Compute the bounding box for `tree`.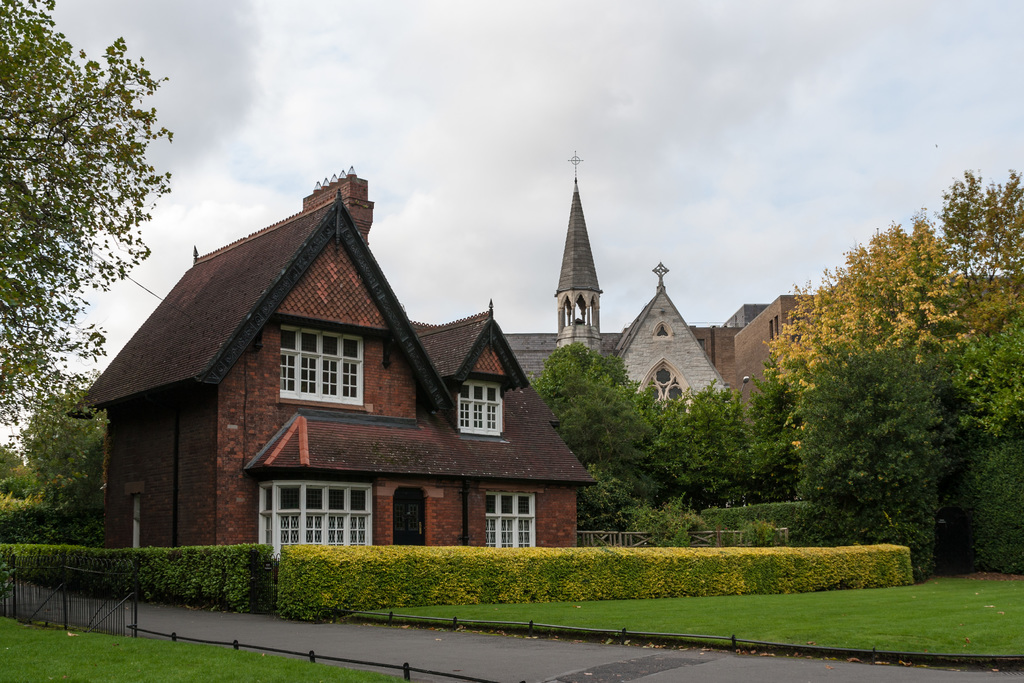
Rect(0, 0, 175, 450).
